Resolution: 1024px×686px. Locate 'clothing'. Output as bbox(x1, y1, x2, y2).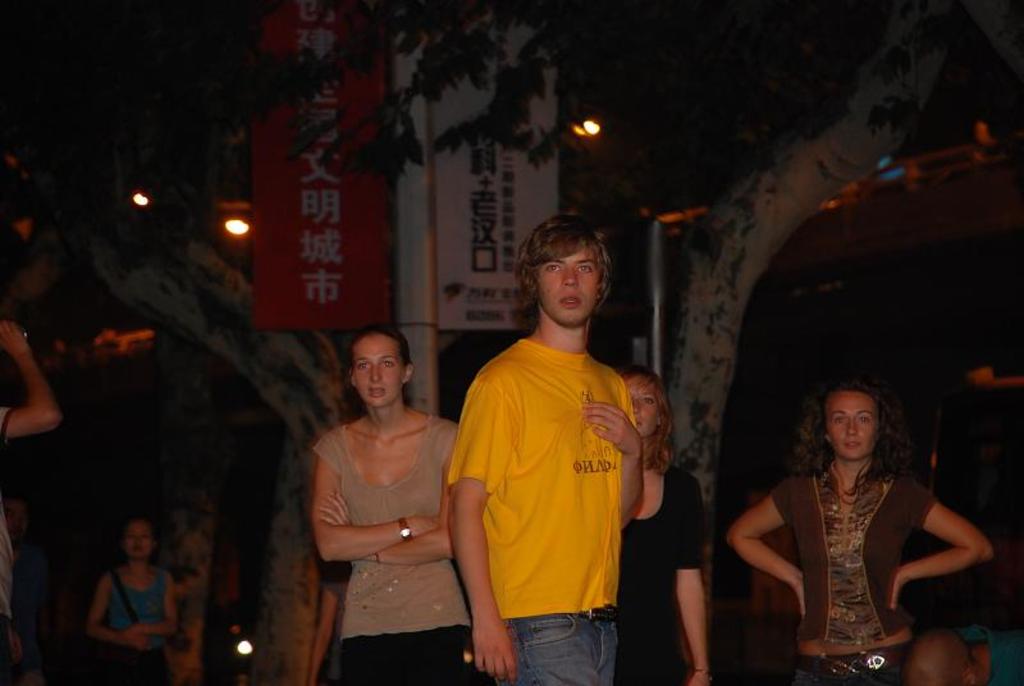
bbox(621, 462, 704, 685).
